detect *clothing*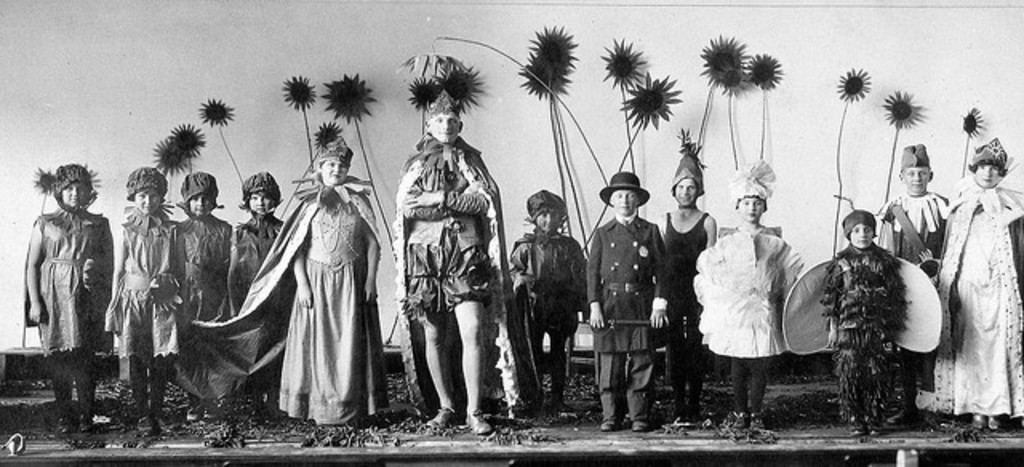
detection(589, 214, 662, 417)
